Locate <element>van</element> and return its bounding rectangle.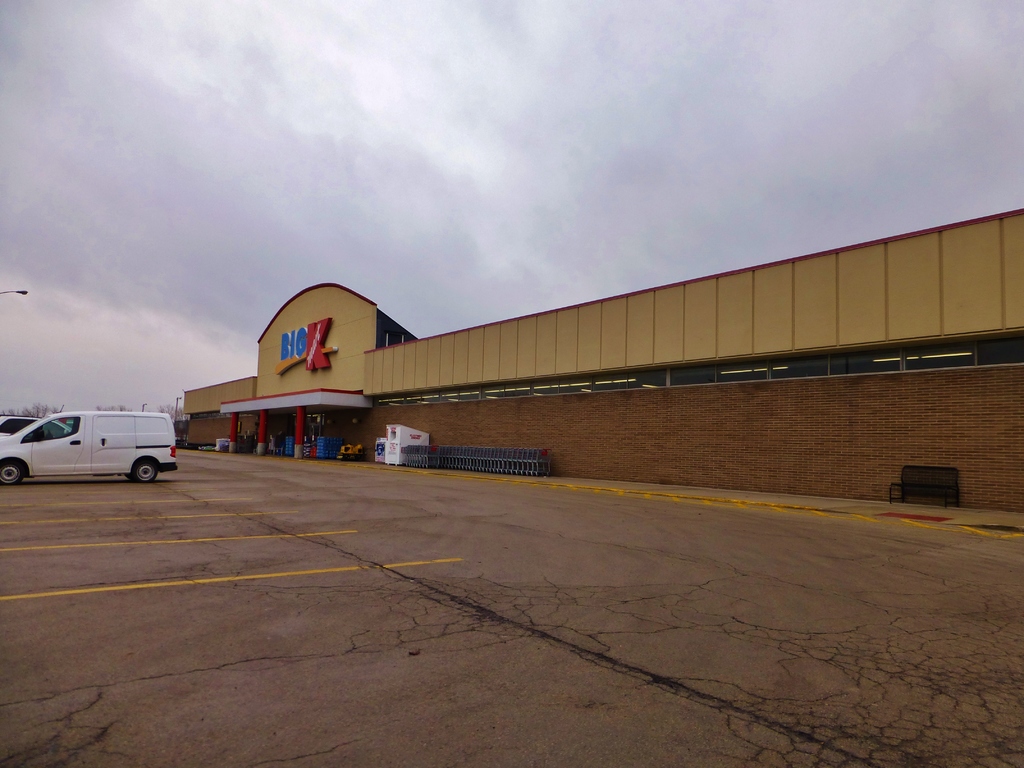
crop(0, 406, 177, 485).
